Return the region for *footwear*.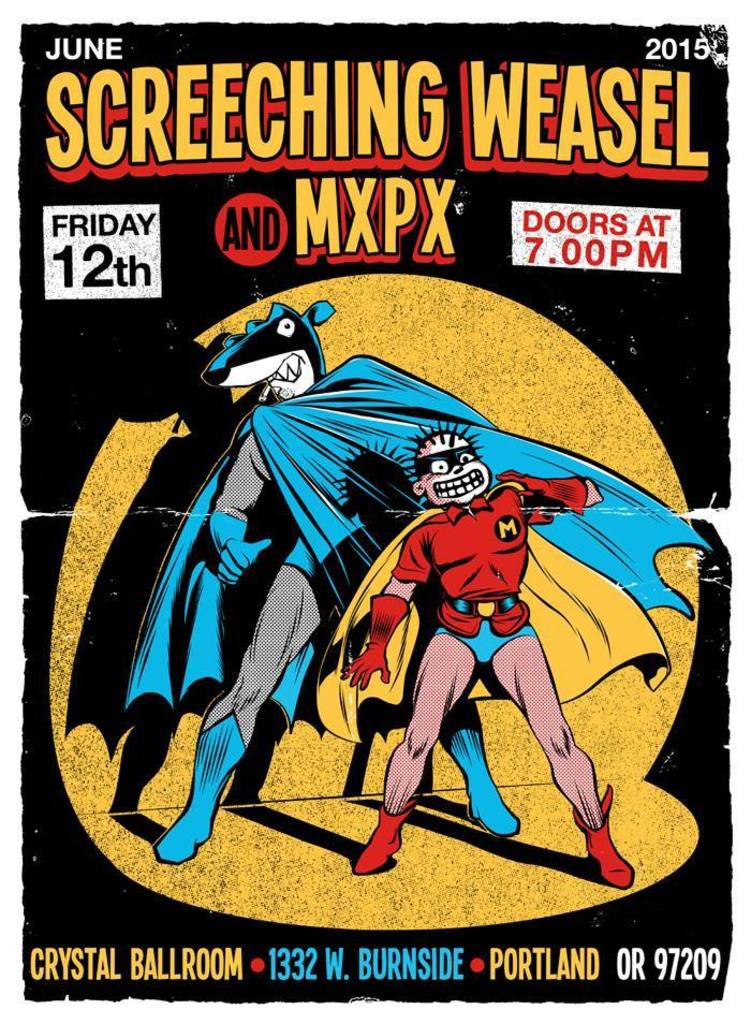
Rect(151, 707, 244, 868).
